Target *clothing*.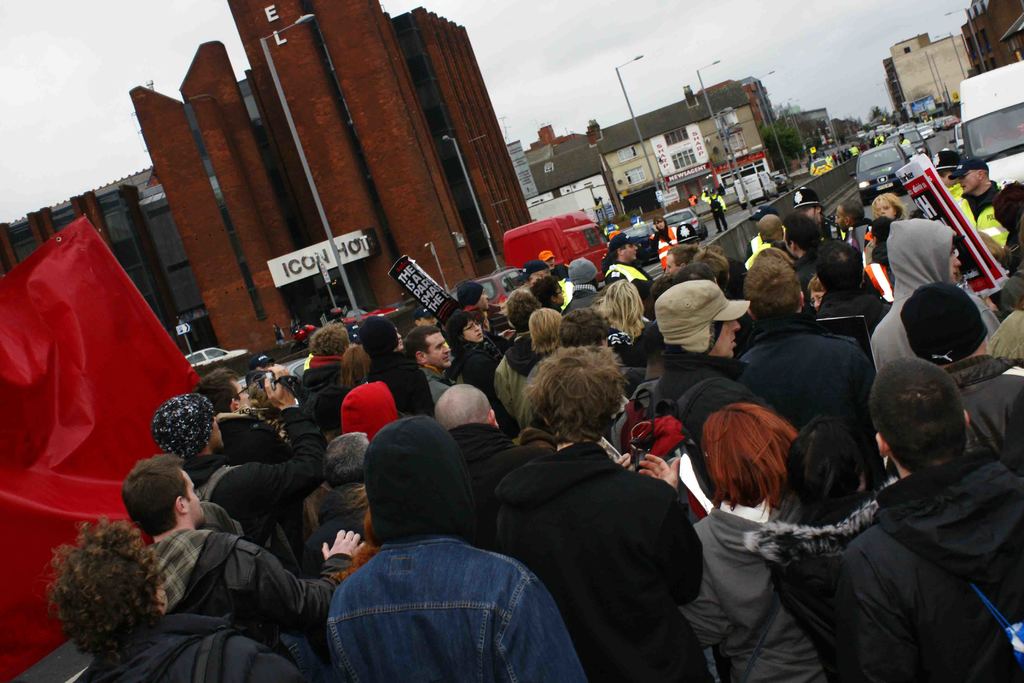
Target region: [796,248,830,299].
